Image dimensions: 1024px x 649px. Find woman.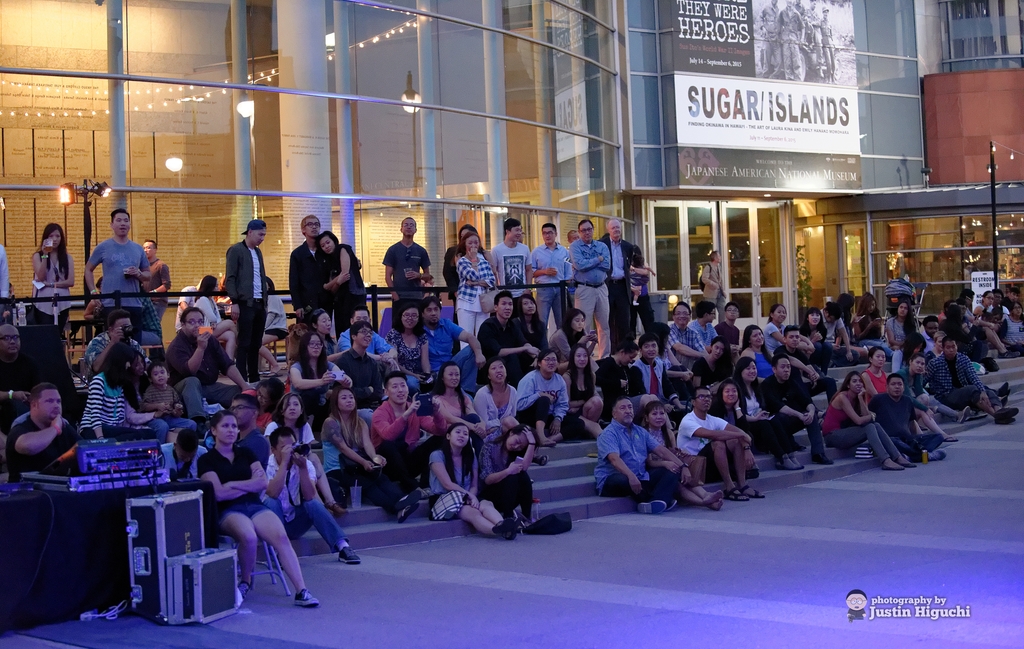
<bbox>890, 327, 922, 370</bbox>.
